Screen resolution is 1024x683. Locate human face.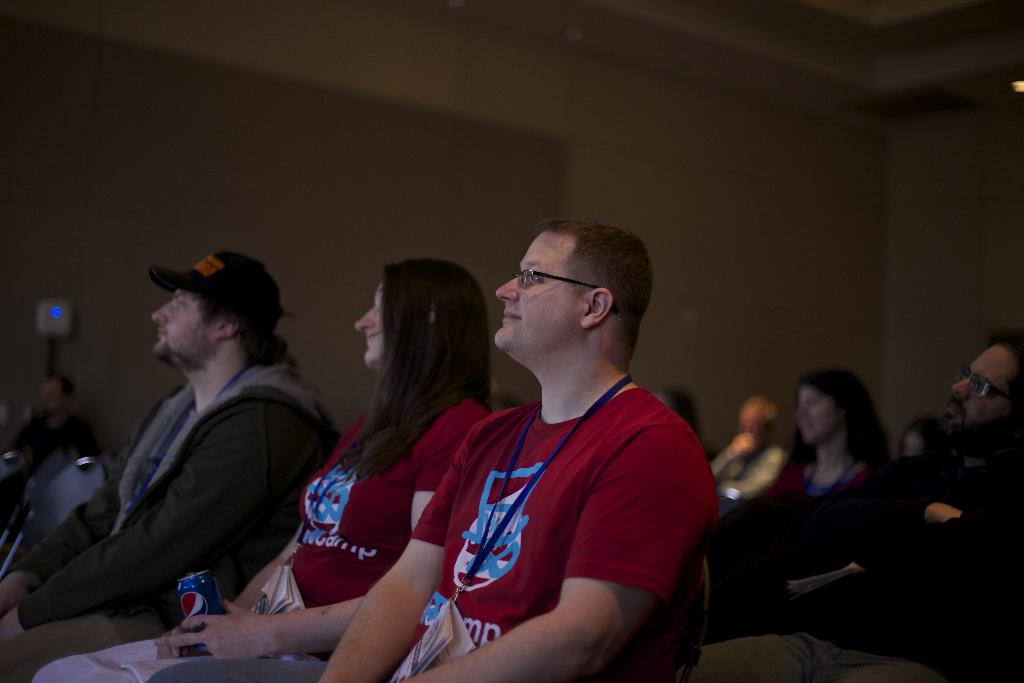
137/289/219/369.
